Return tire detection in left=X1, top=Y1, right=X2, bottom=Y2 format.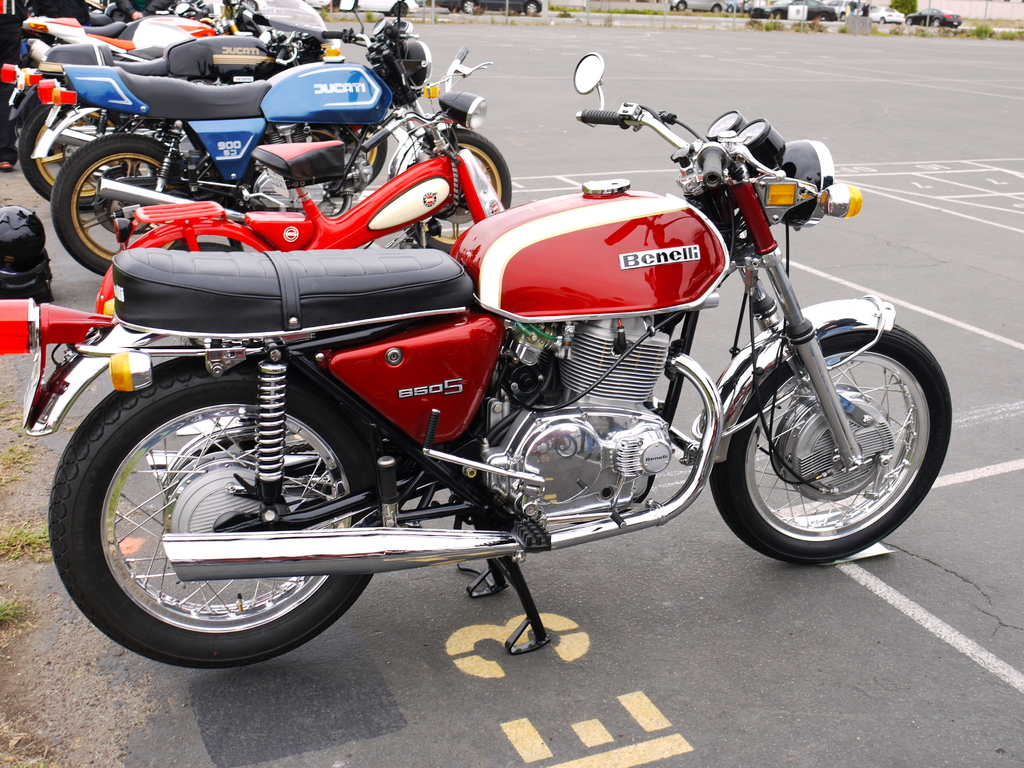
left=51, top=131, right=195, bottom=277.
